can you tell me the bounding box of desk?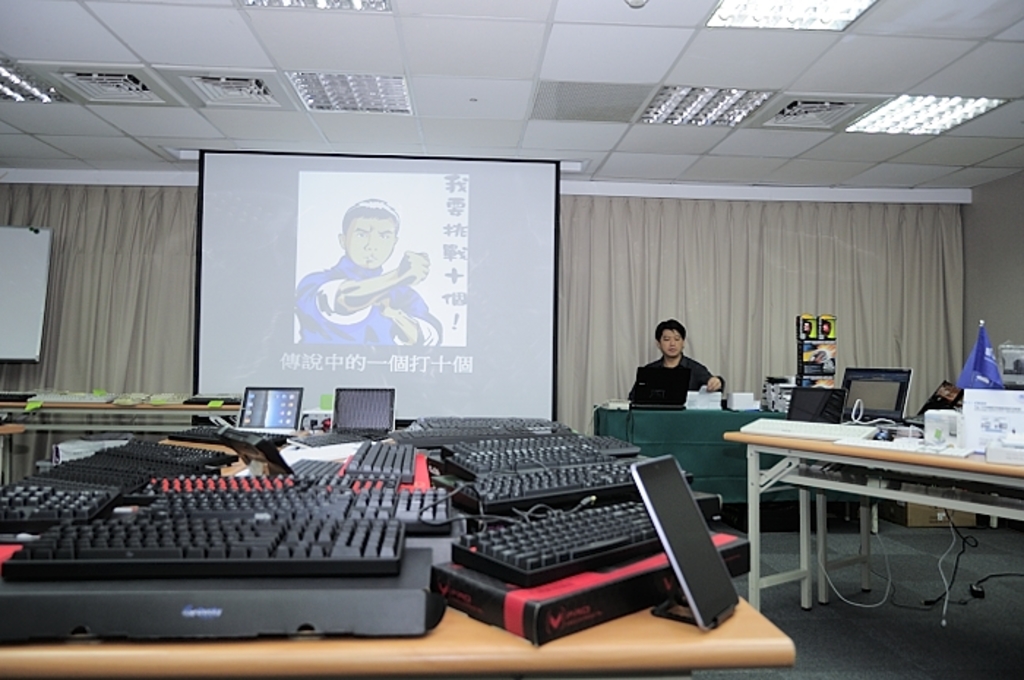
<box>721,393,1008,645</box>.
